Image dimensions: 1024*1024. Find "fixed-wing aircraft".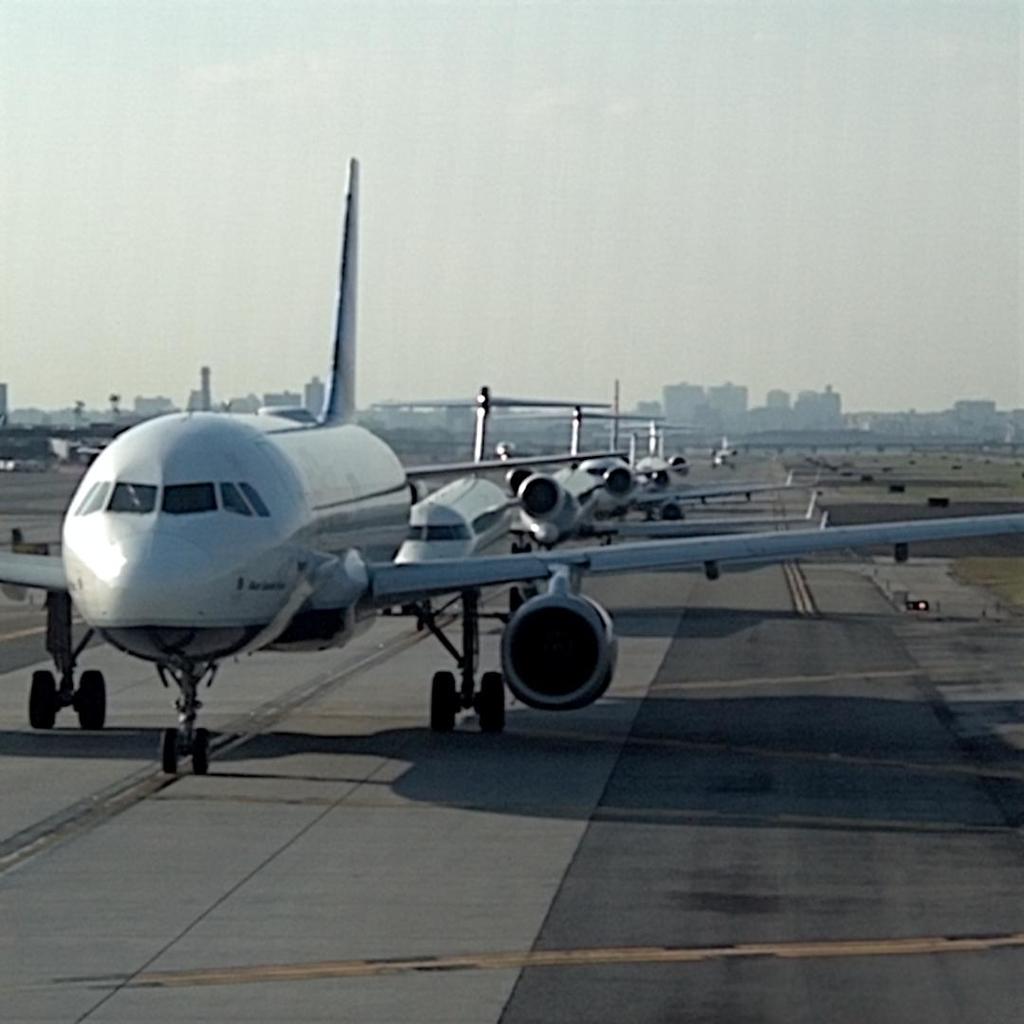
(left=508, top=400, right=807, bottom=548).
